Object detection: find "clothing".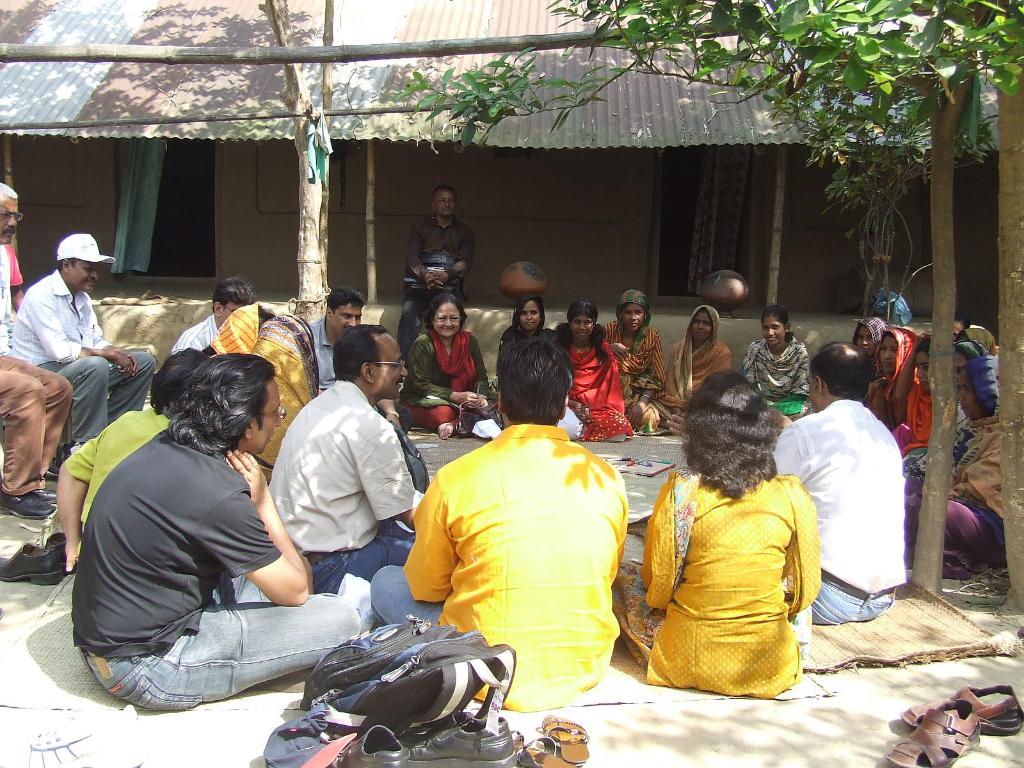
BBox(304, 316, 340, 396).
